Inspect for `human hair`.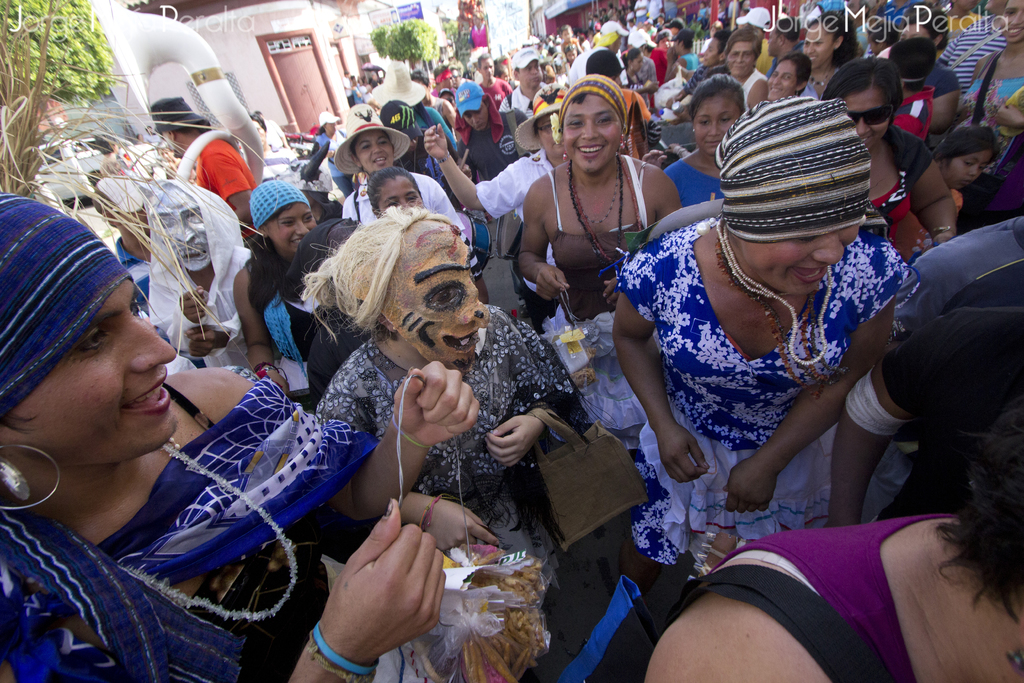
Inspection: 293/202/476/369.
